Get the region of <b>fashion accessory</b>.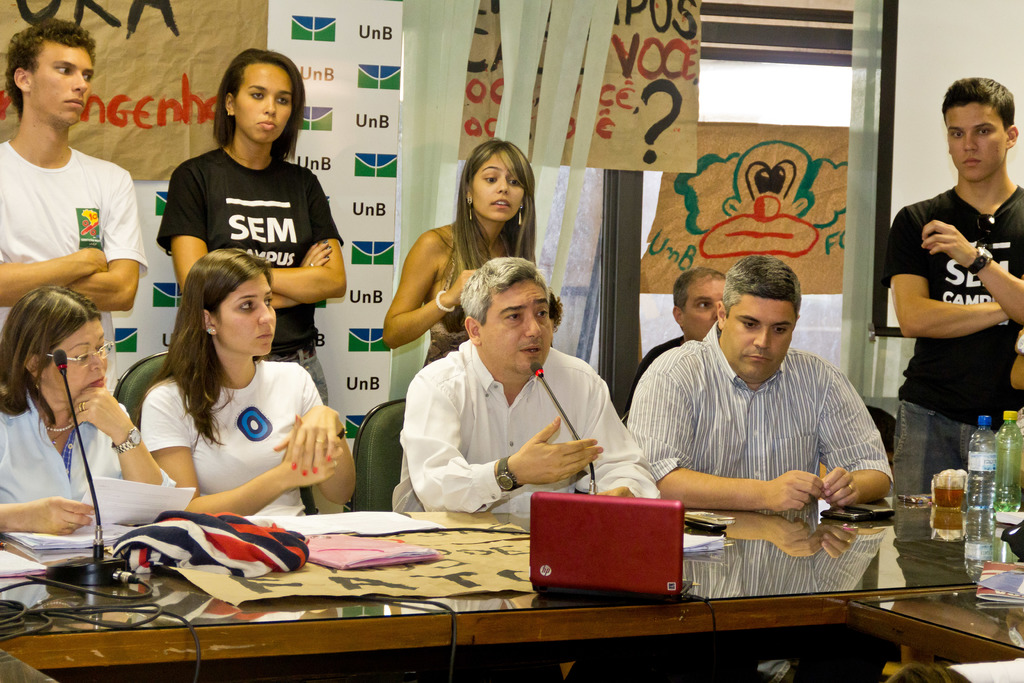
detection(111, 424, 141, 457).
